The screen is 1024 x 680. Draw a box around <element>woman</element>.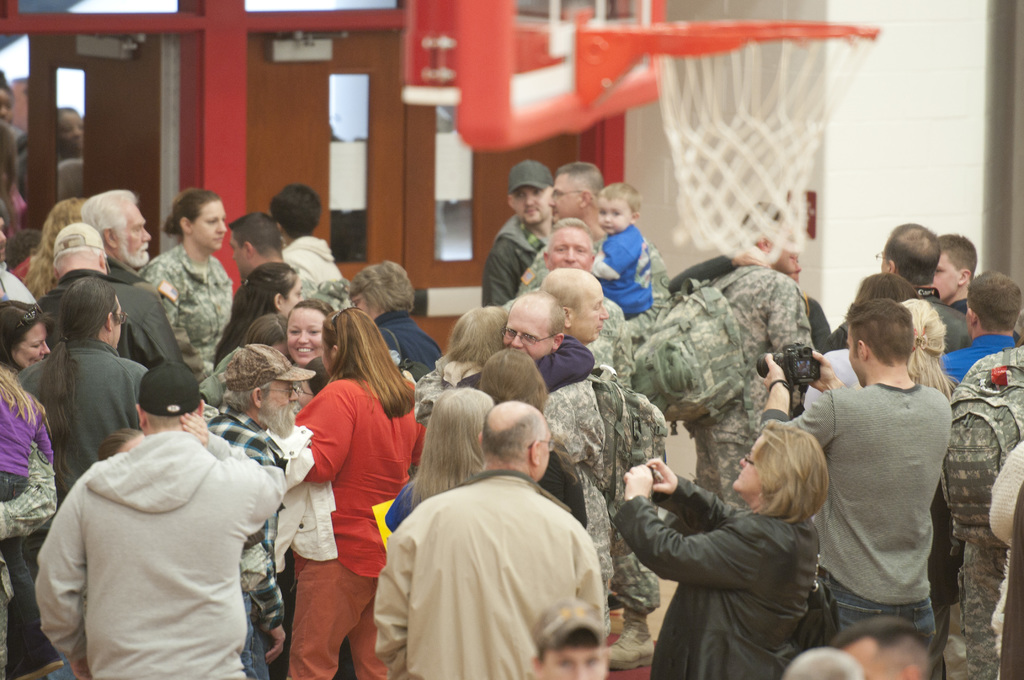
285, 303, 334, 384.
